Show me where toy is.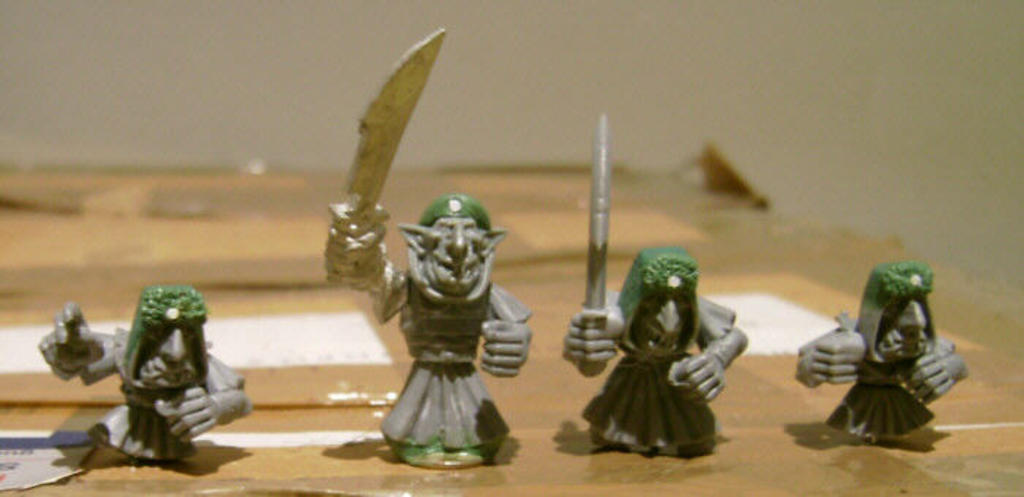
toy is at bbox(807, 244, 961, 444).
